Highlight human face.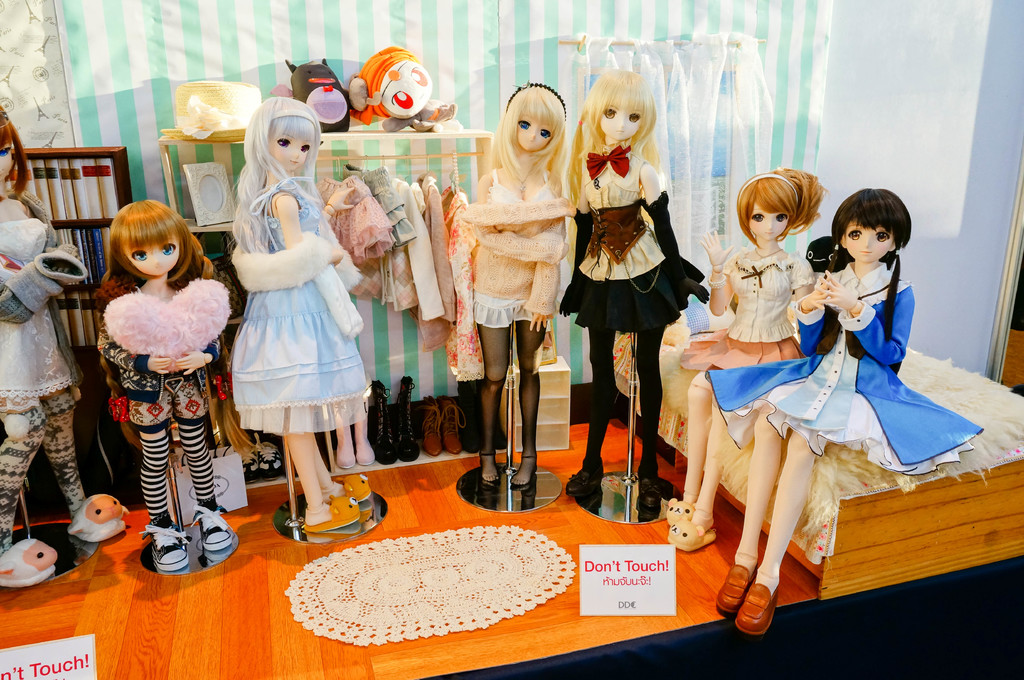
Highlighted region: BBox(602, 93, 640, 136).
